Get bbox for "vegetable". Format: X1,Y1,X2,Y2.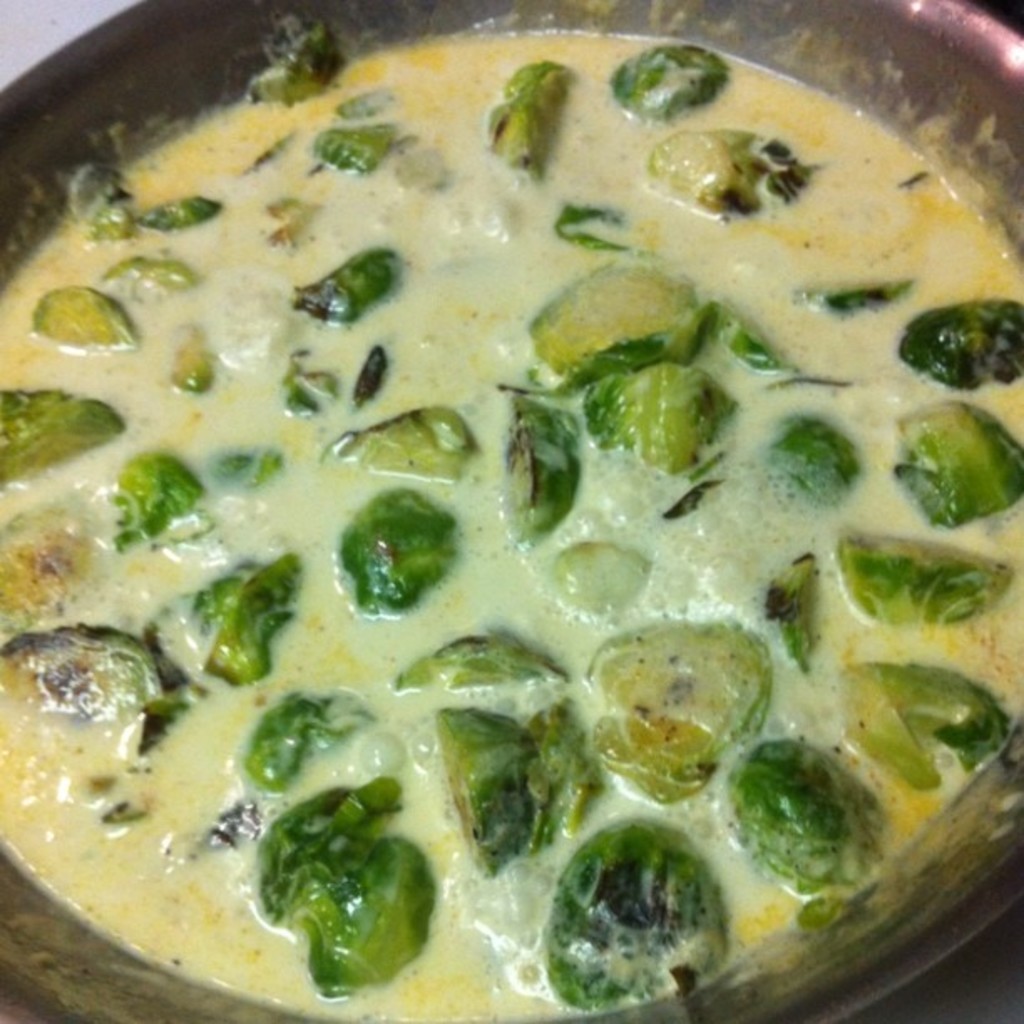
139,561,306,708.
